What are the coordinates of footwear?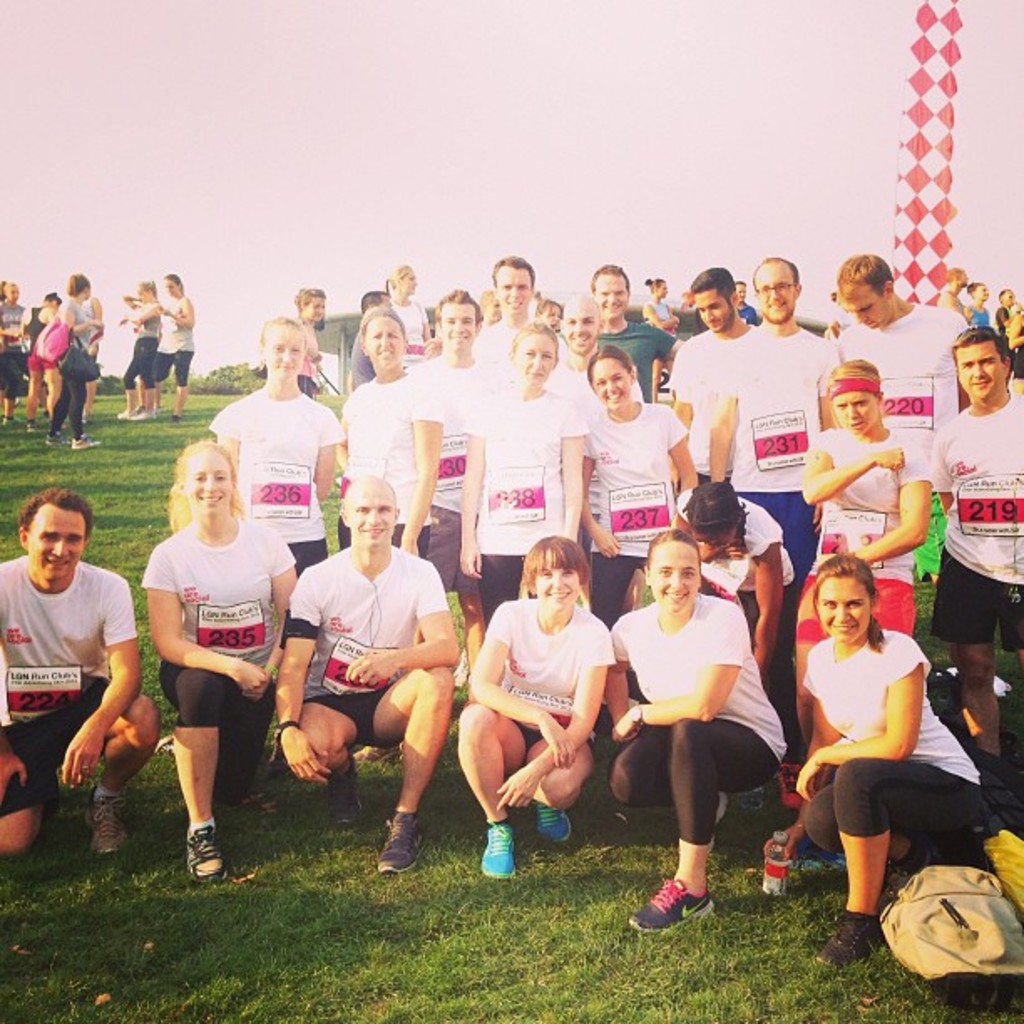
72:435:102:450.
